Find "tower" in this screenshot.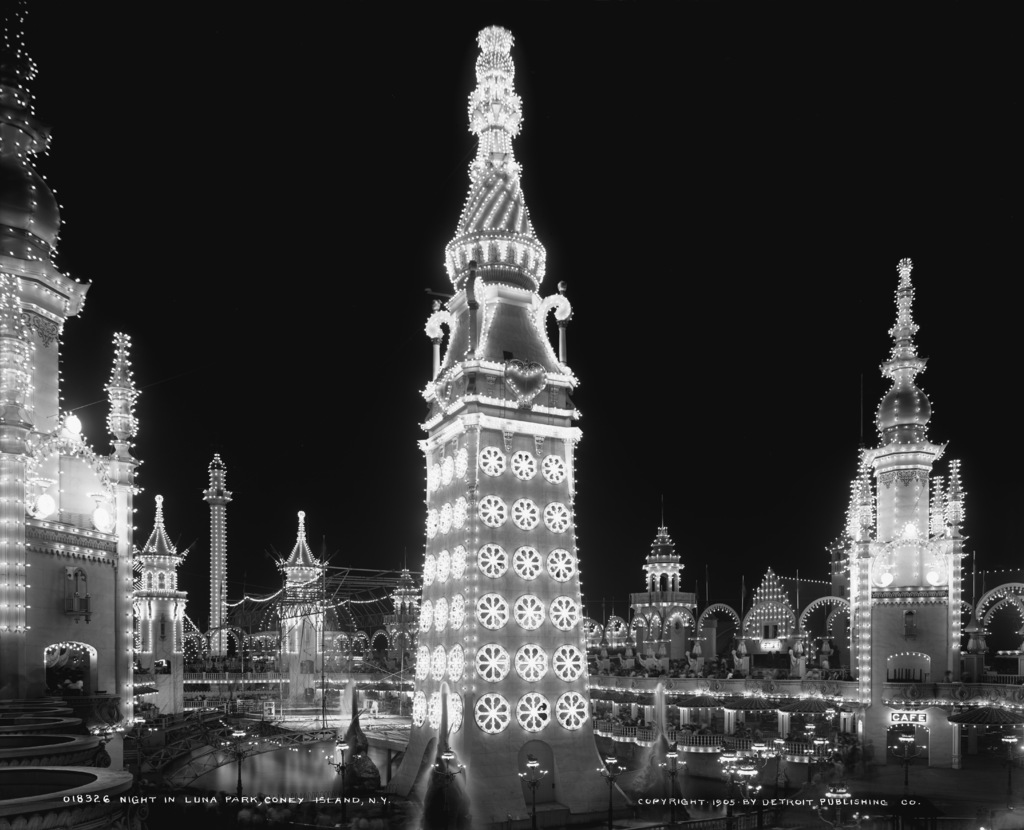
The bounding box for "tower" is 207,457,228,647.
